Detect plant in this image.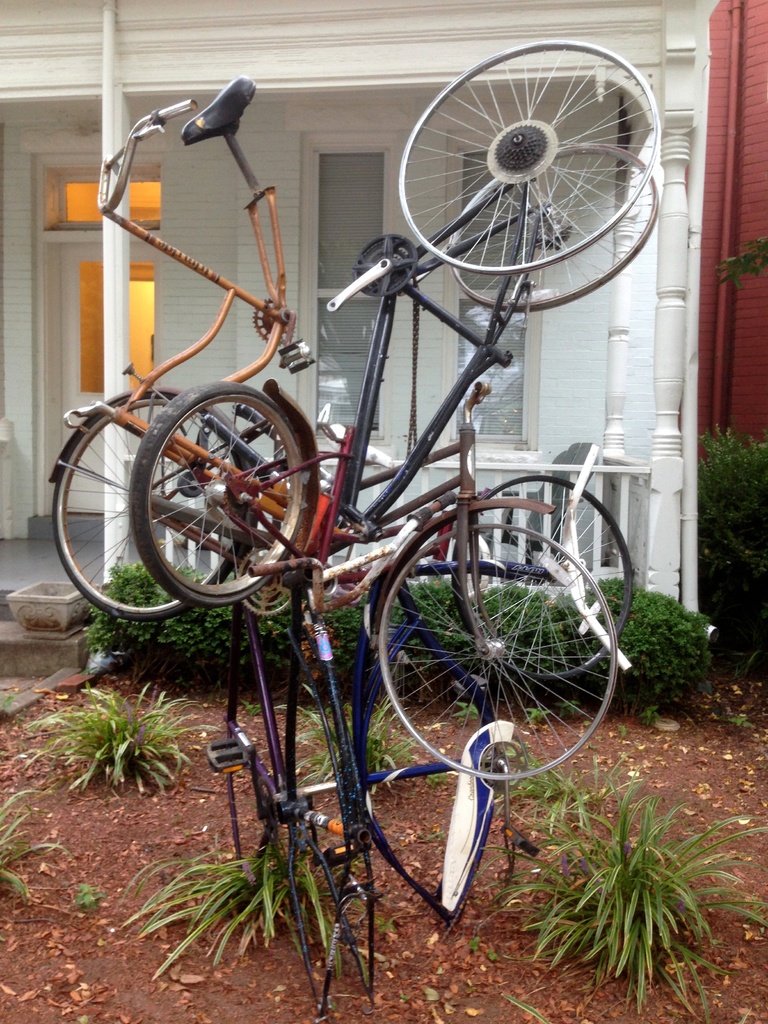
Detection: <box>639,700,656,724</box>.
